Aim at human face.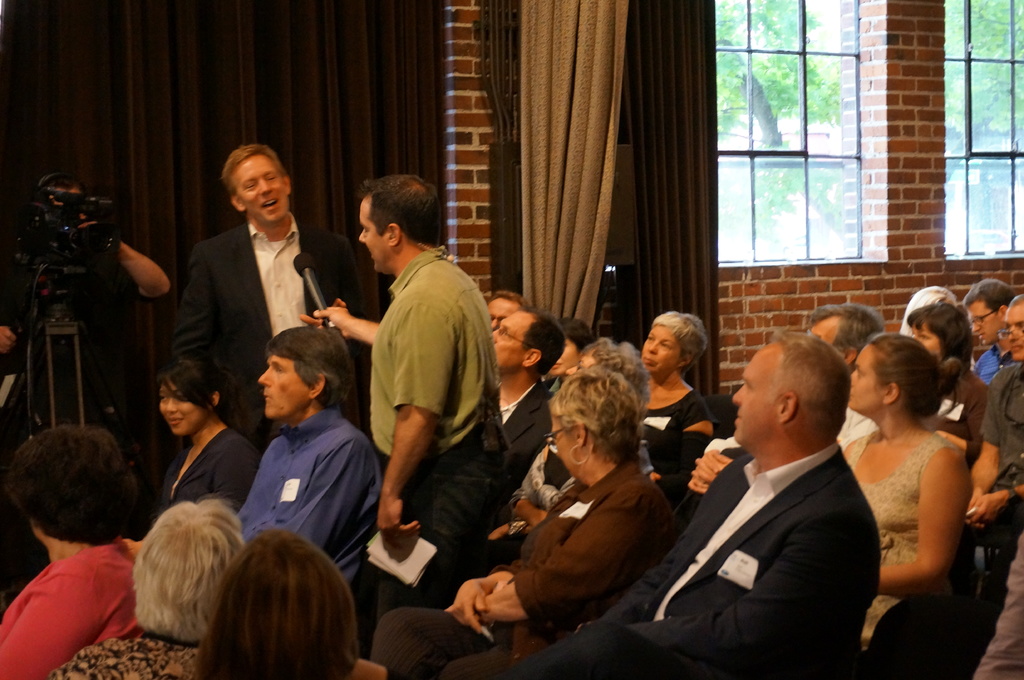
Aimed at left=732, top=343, right=779, bottom=448.
